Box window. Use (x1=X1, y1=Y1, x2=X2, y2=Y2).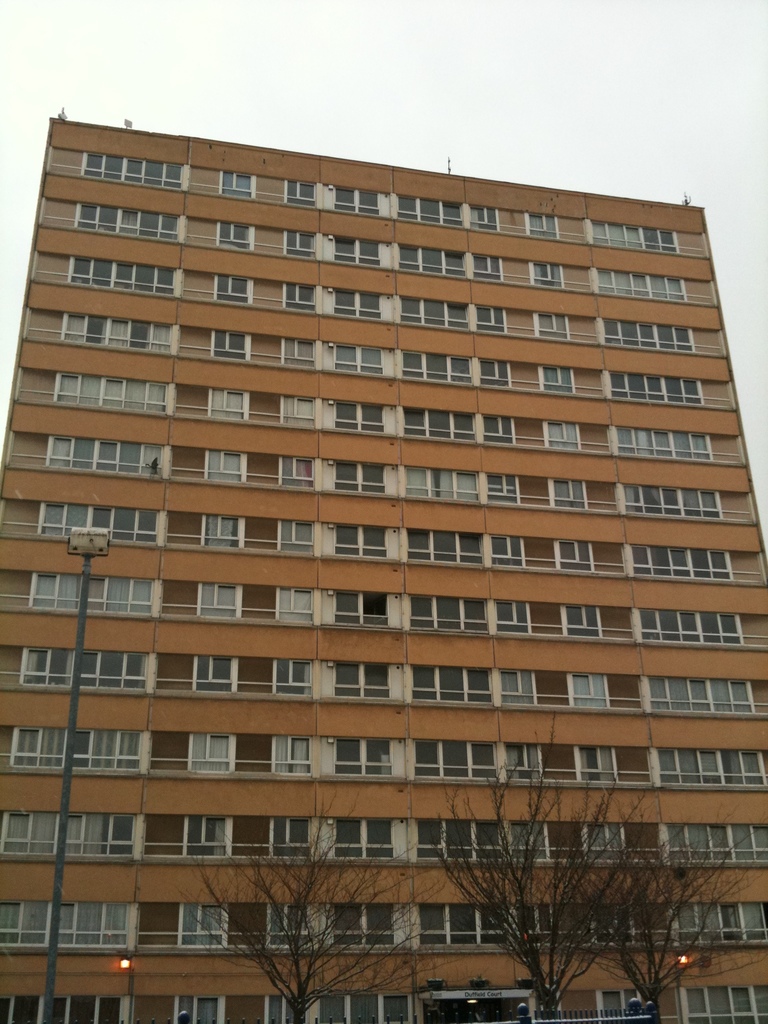
(x1=333, y1=292, x2=384, y2=316).
